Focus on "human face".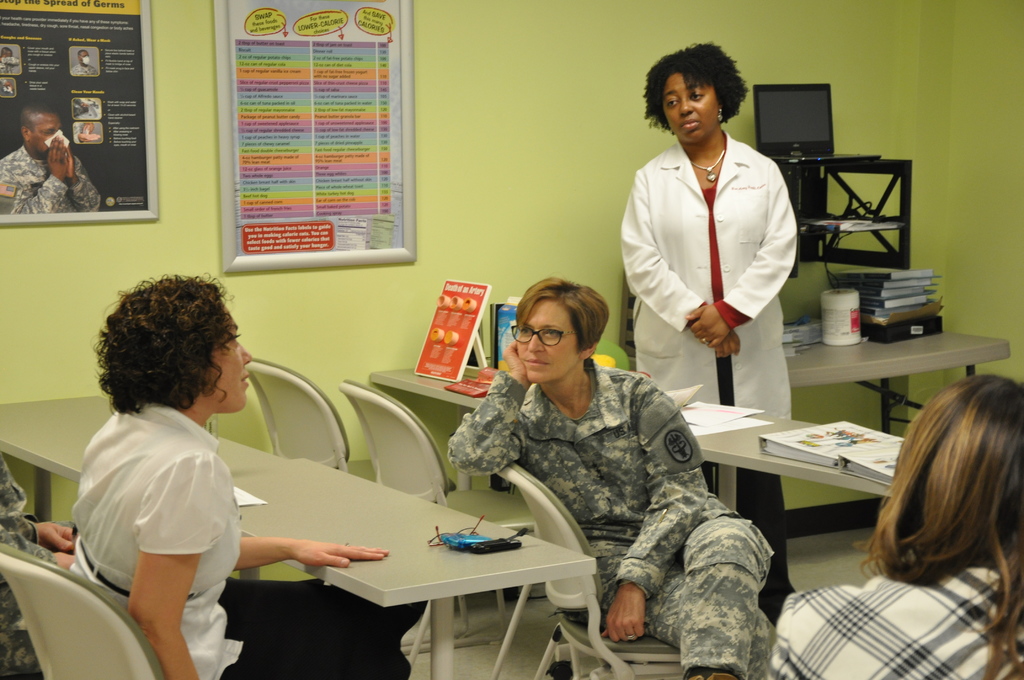
Focused at {"x1": 664, "y1": 70, "x2": 714, "y2": 136}.
